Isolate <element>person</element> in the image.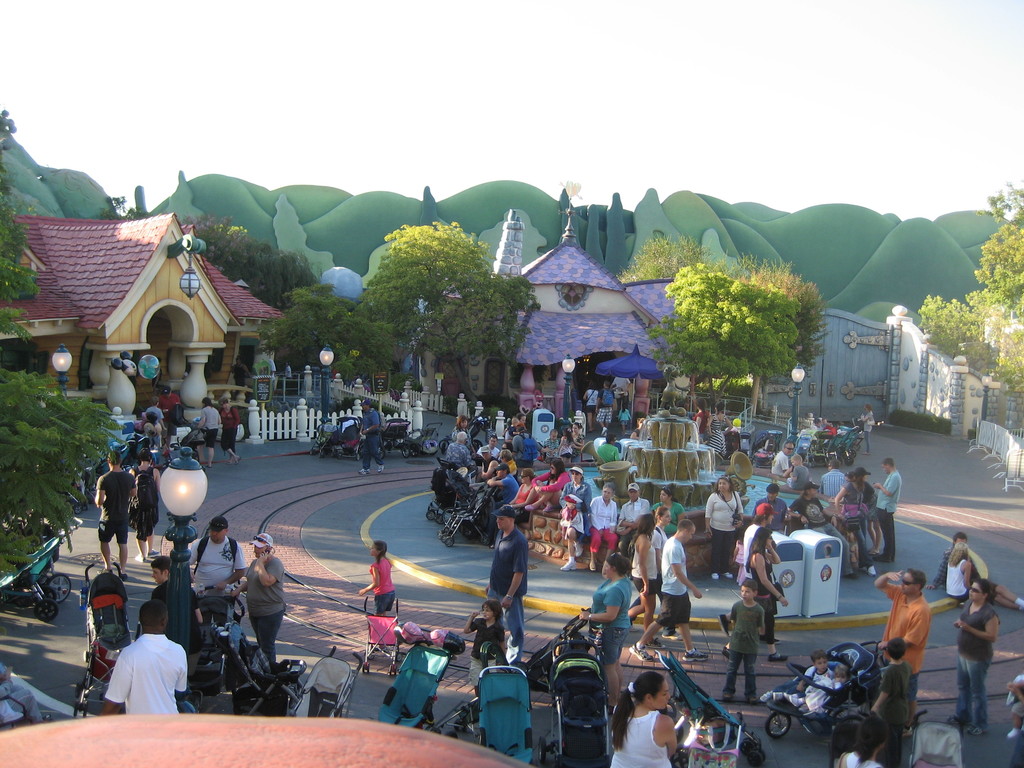
Isolated region: [480,468,541,548].
